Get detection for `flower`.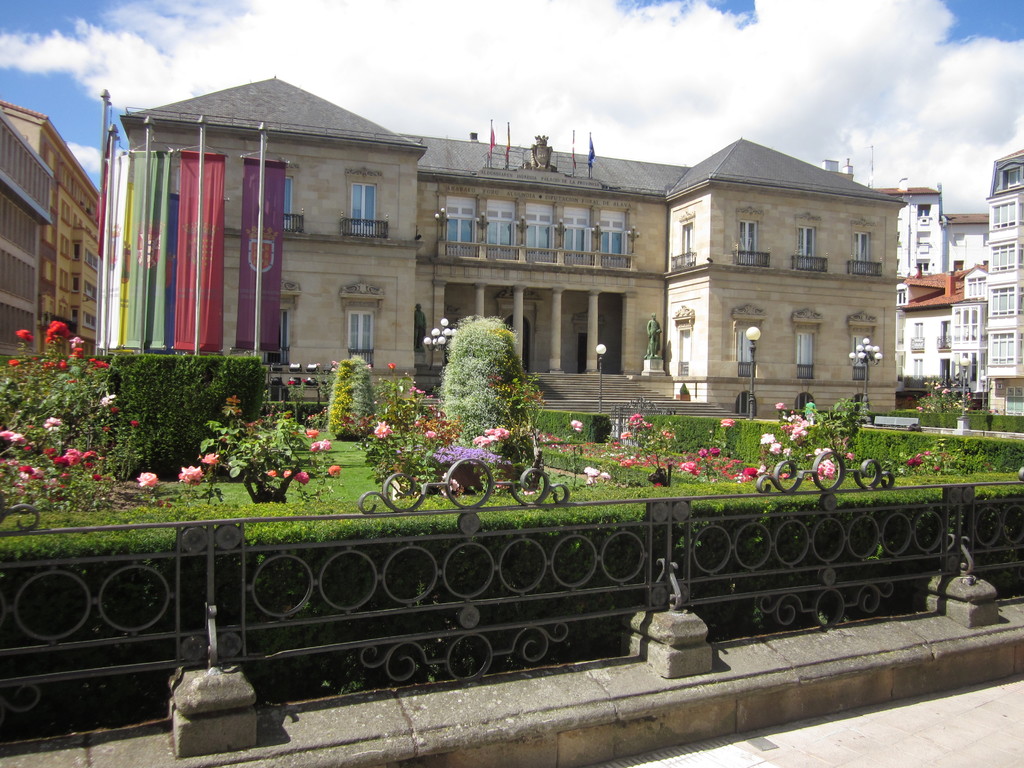
Detection: bbox(824, 447, 830, 455).
